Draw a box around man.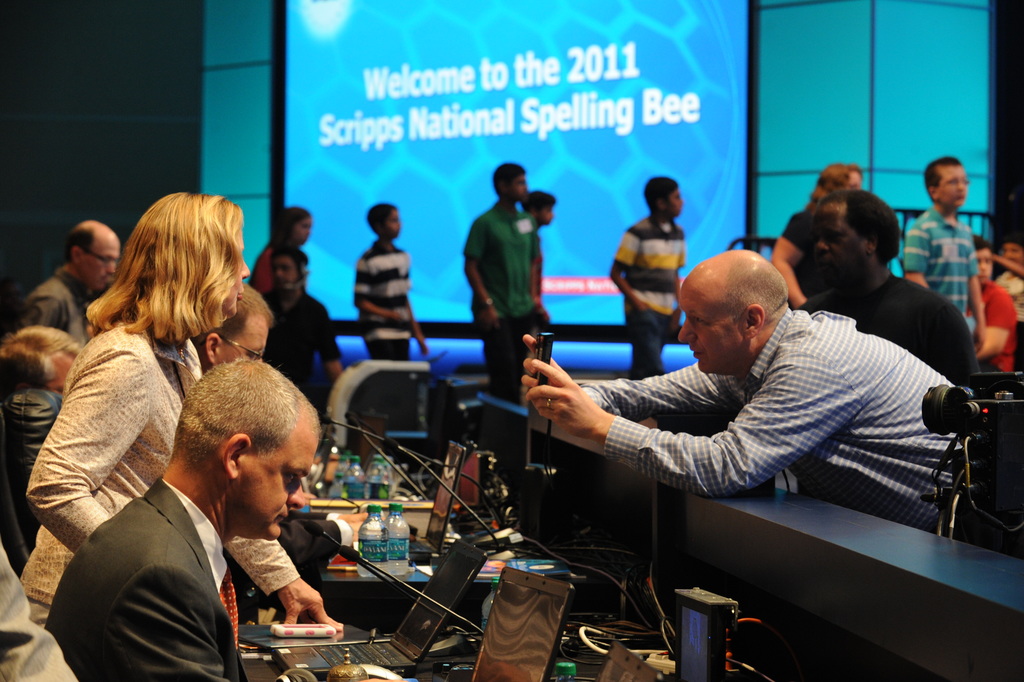
l=519, t=249, r=961, b=535.
